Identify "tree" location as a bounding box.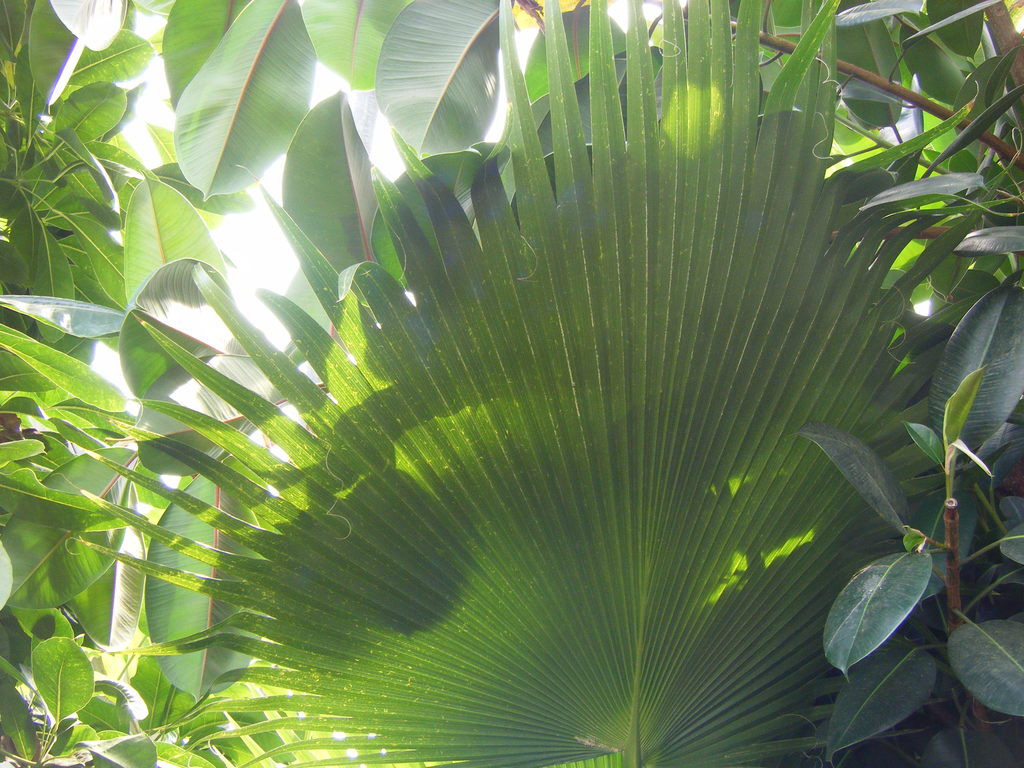
box=[0, 0, 1023, 767].
